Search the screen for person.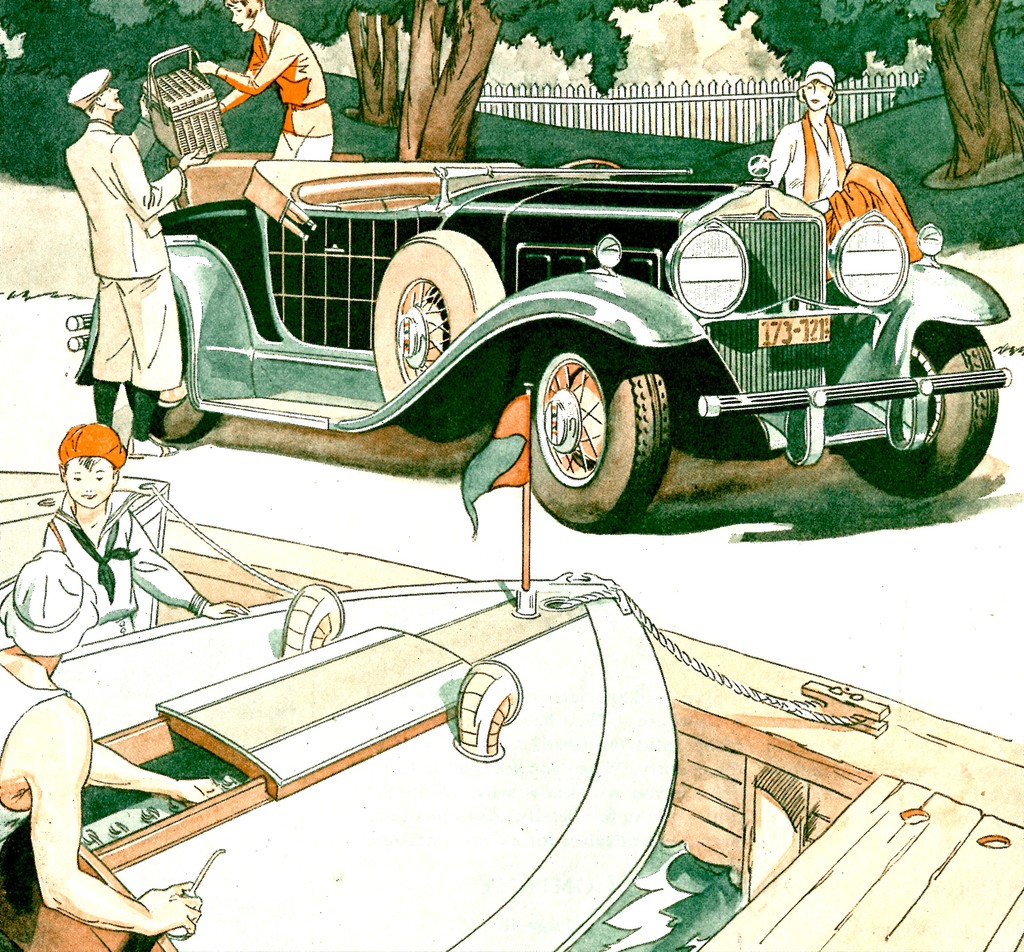
Found at select_region(762, 58, 930, 269).
